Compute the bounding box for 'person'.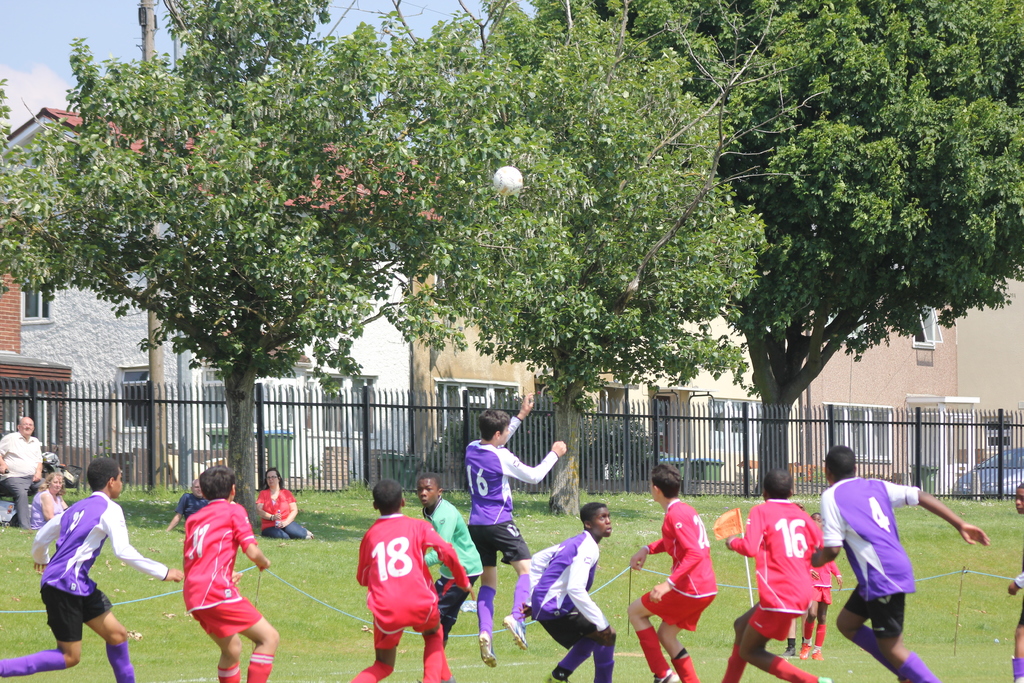
(x1=630, y1=466, x2=717, y2=682).
